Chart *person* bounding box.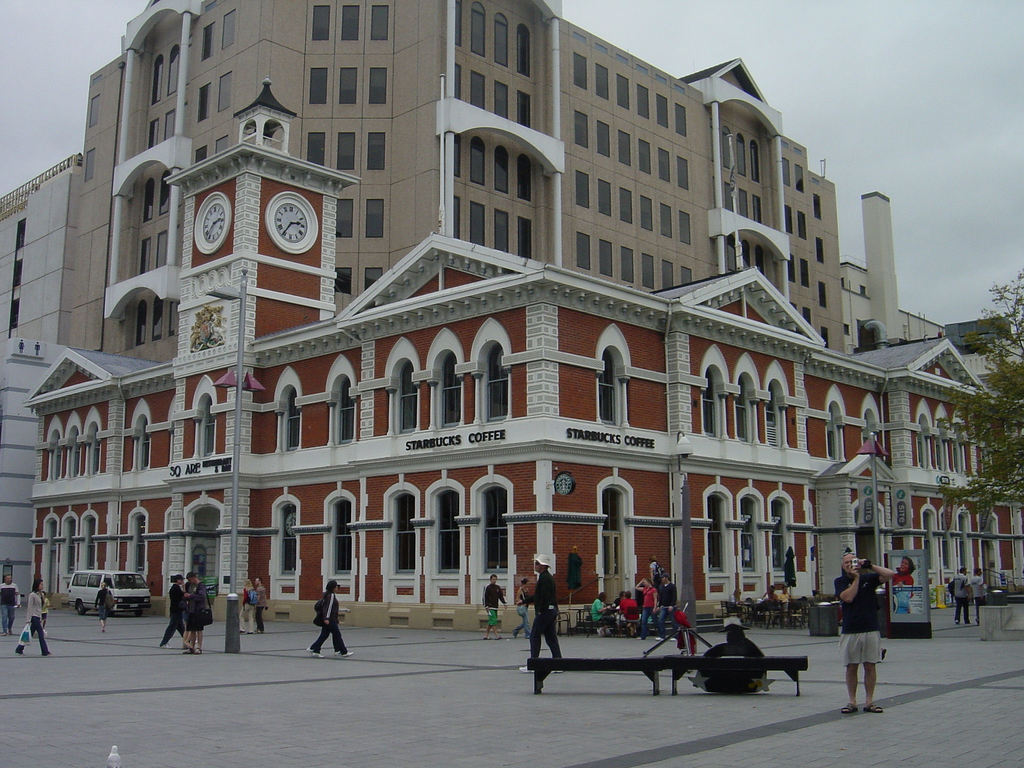
Charted: detection(521, 556, 565, 680).
